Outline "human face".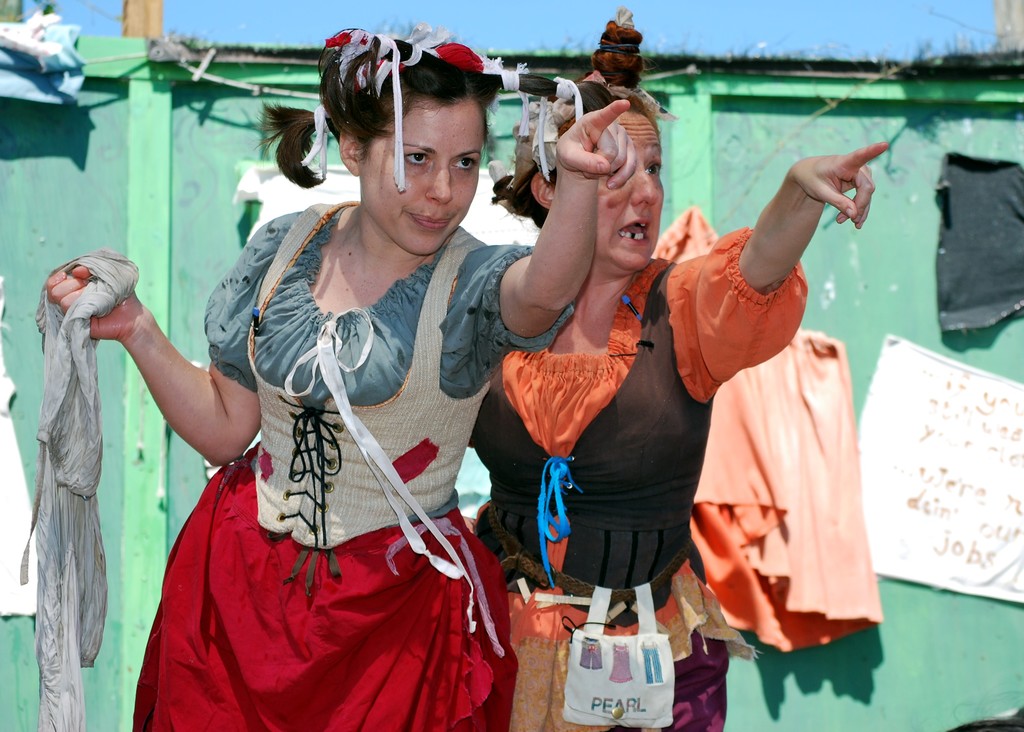
Outline: box(354, 90, 483, 253).
